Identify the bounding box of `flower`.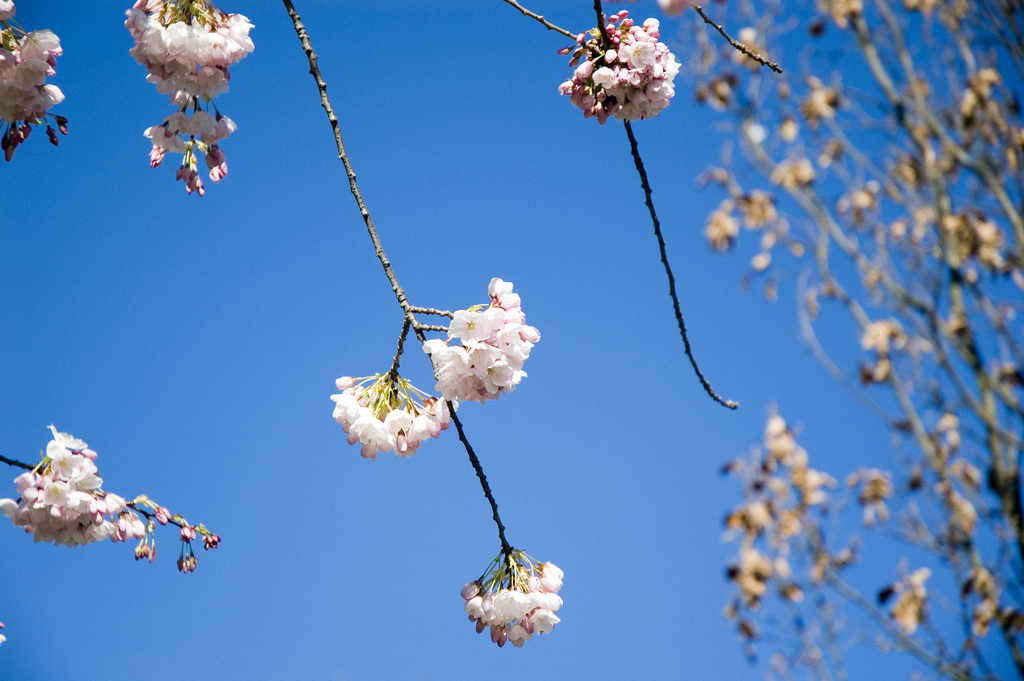
left=0, top=0, right=77, bottom=174.
